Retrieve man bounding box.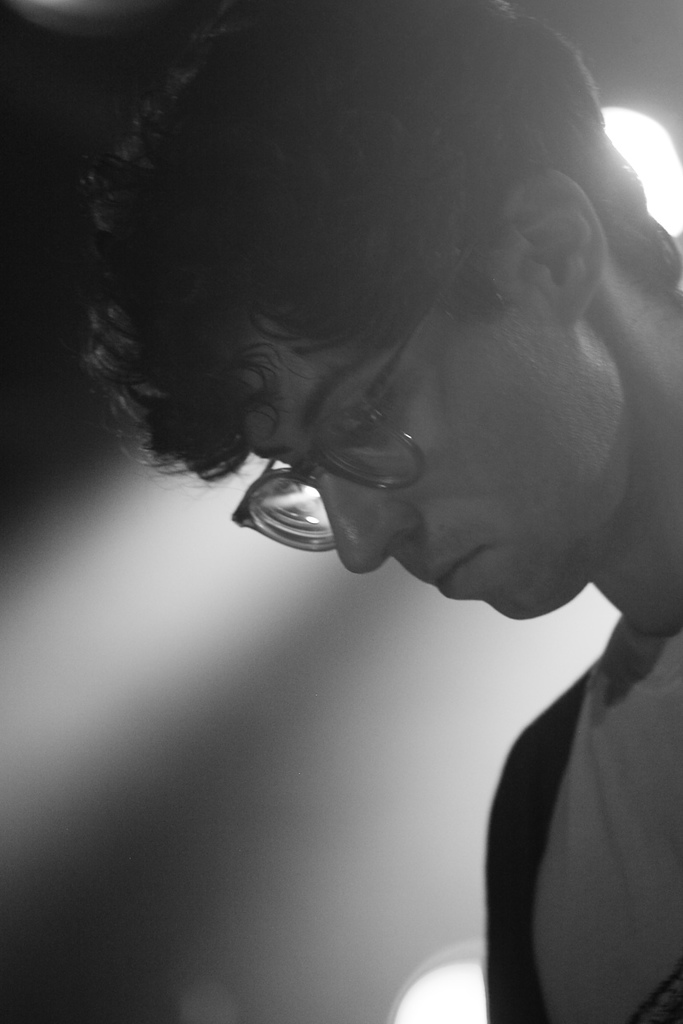
Bounding box: locate(67, 53, 682, 1009).
